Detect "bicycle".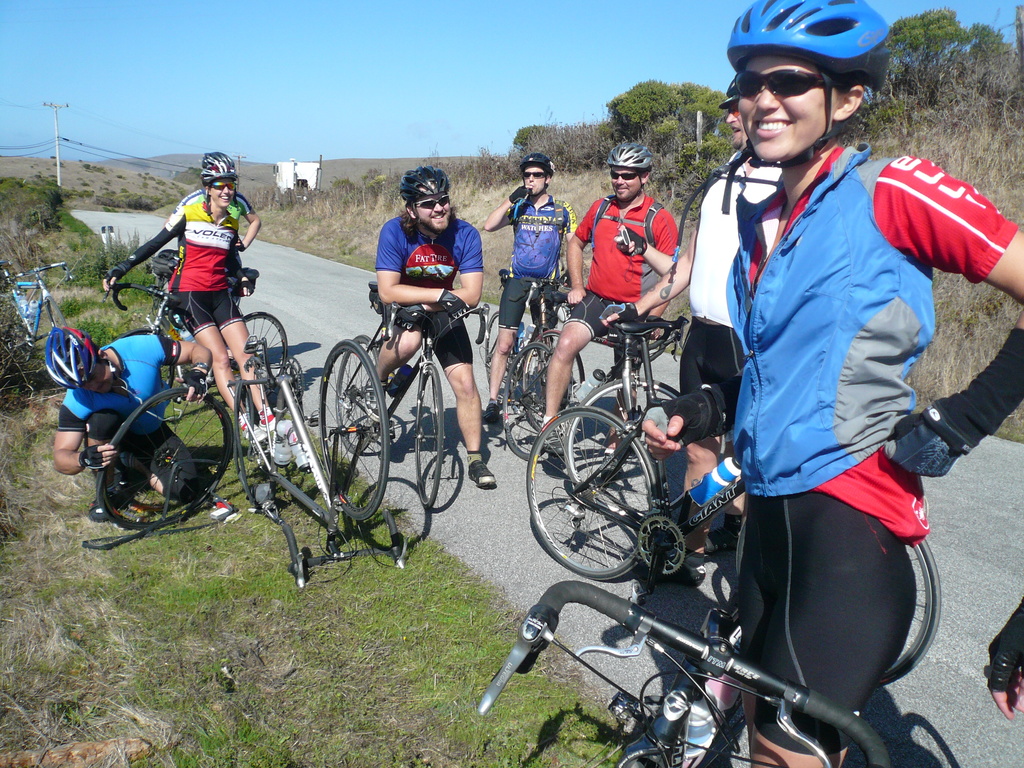
Detected at 103 283 290 401.
